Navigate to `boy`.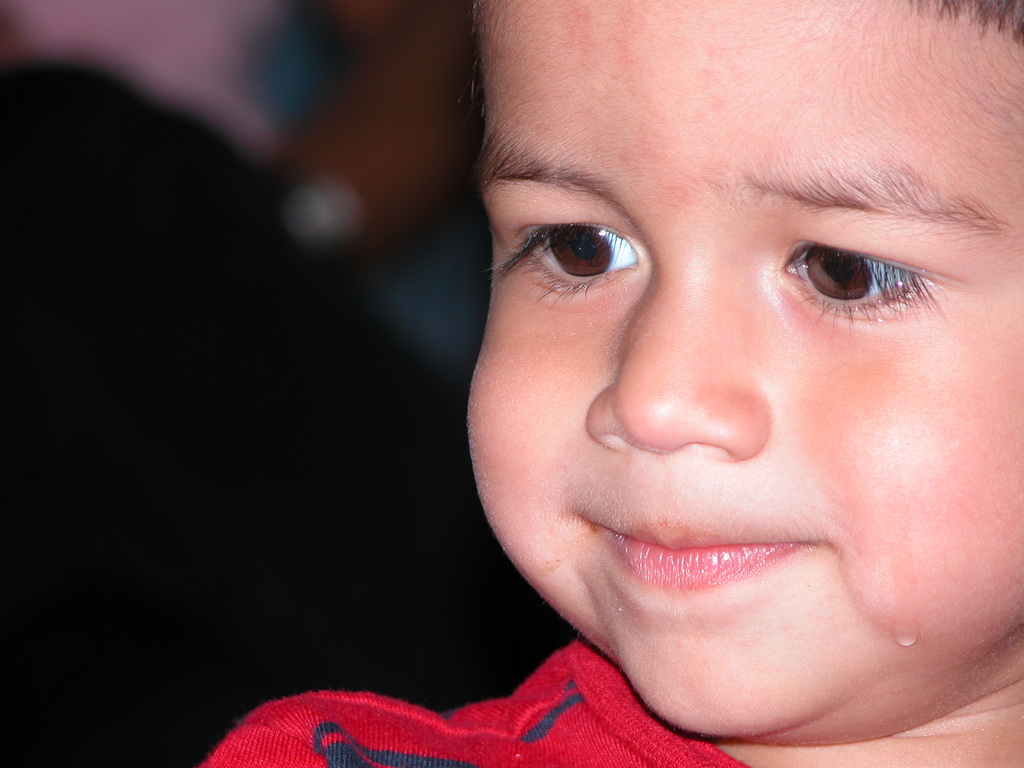
Navigation target: <bbox>207, 0, 1023, 766</bbox>.
